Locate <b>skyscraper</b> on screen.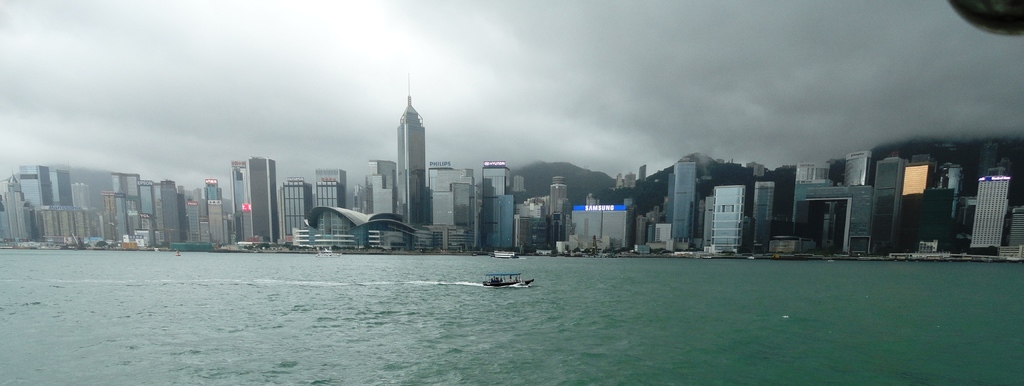
On screen at x1=229, y1=154, x2=258, y2=256.
